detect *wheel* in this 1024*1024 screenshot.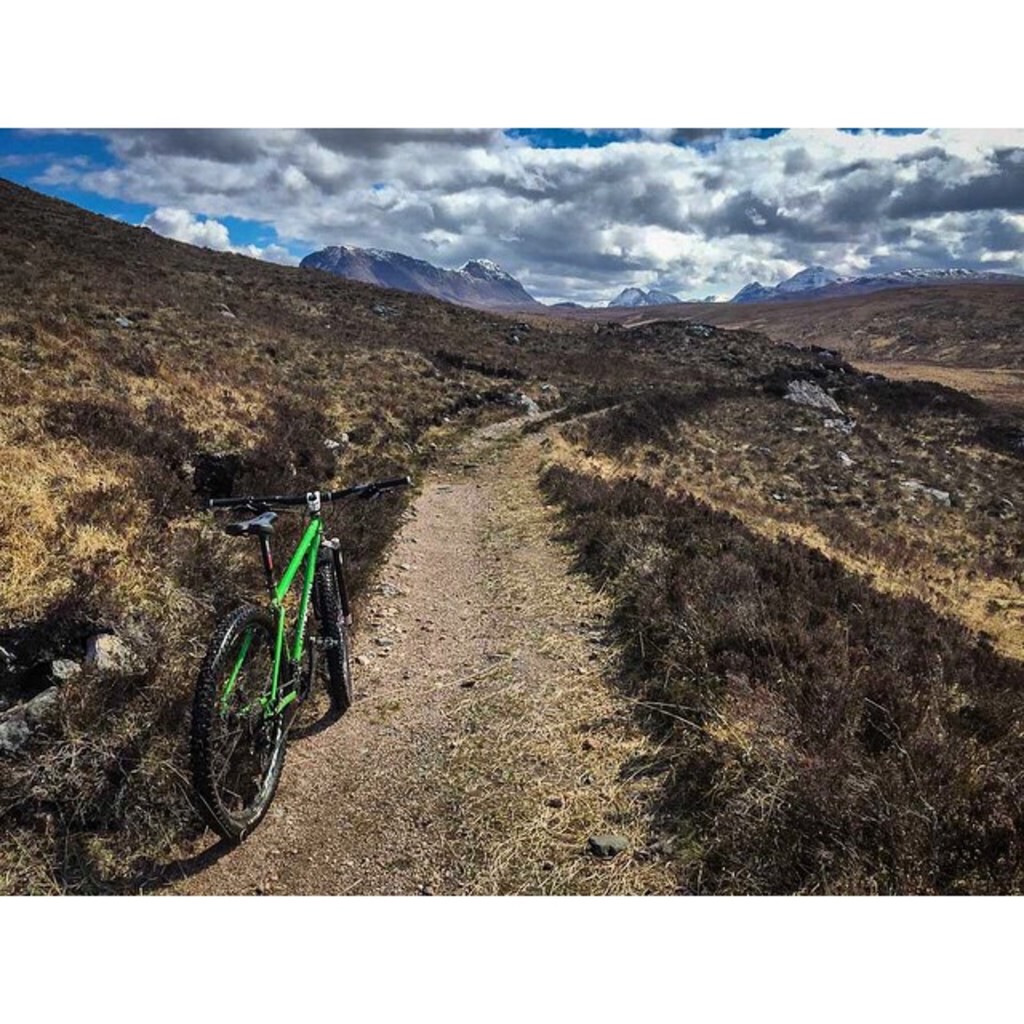
Detection: left=314, top=557, right=355, bottom=714.
